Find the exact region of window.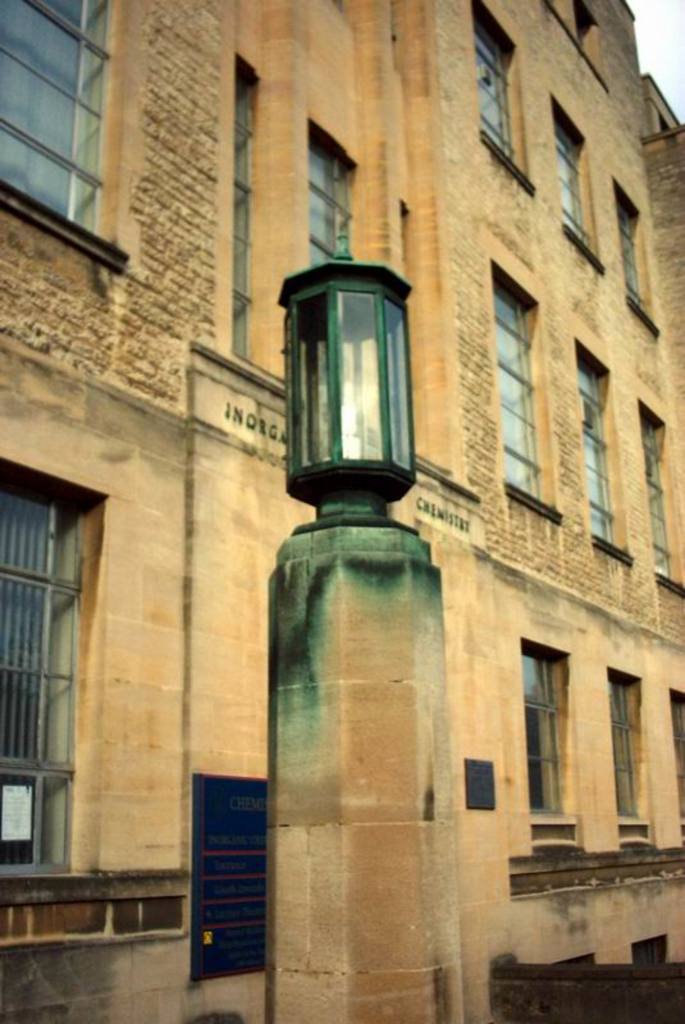
Exact region: bbox=[223, 64, 264, 361].
